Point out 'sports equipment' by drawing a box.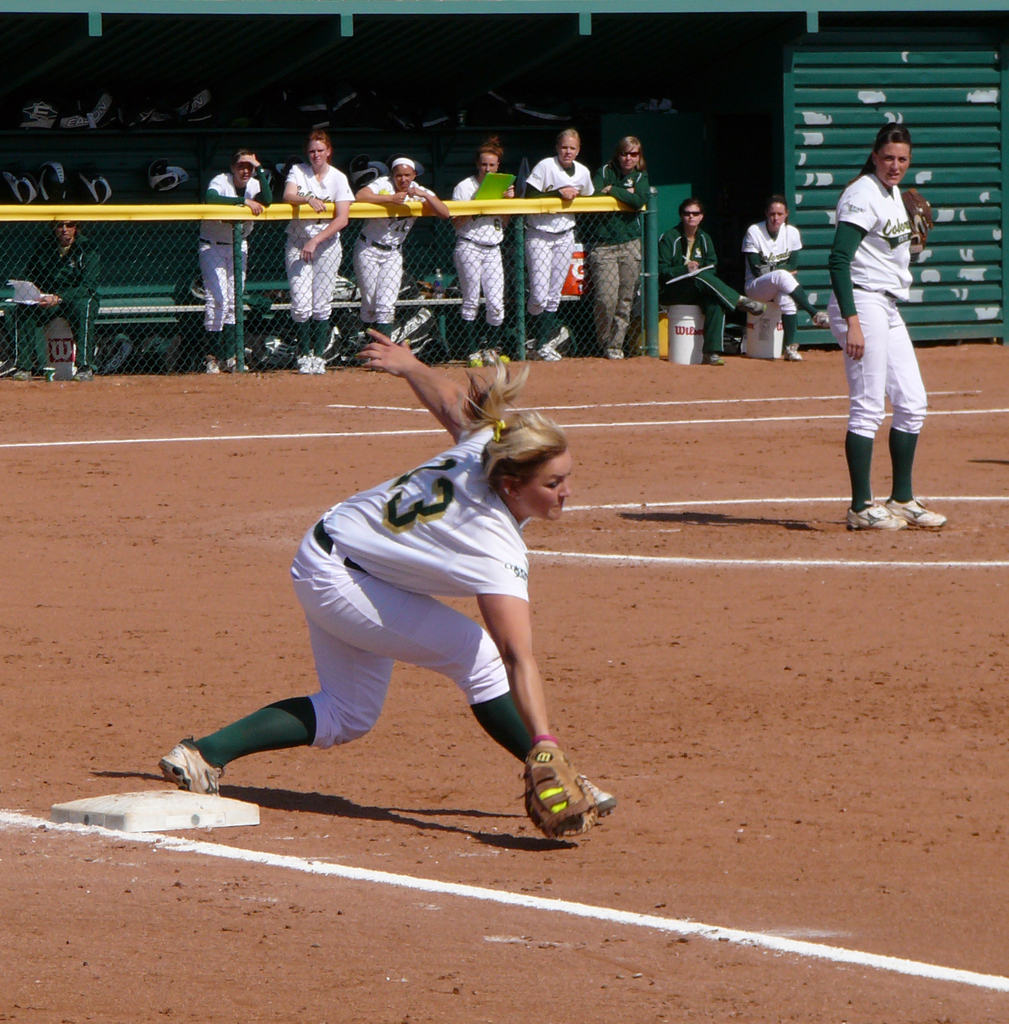
locate(886, 501, 948, 536).
